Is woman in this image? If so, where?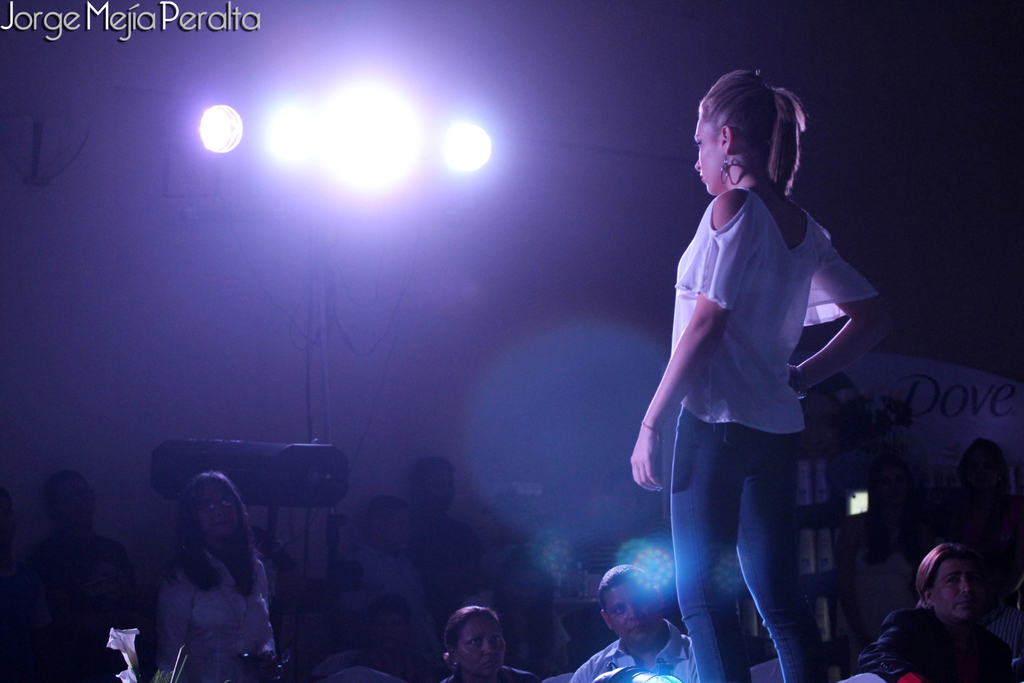
Yes, at bbox=[156, 470, 280, 682].
